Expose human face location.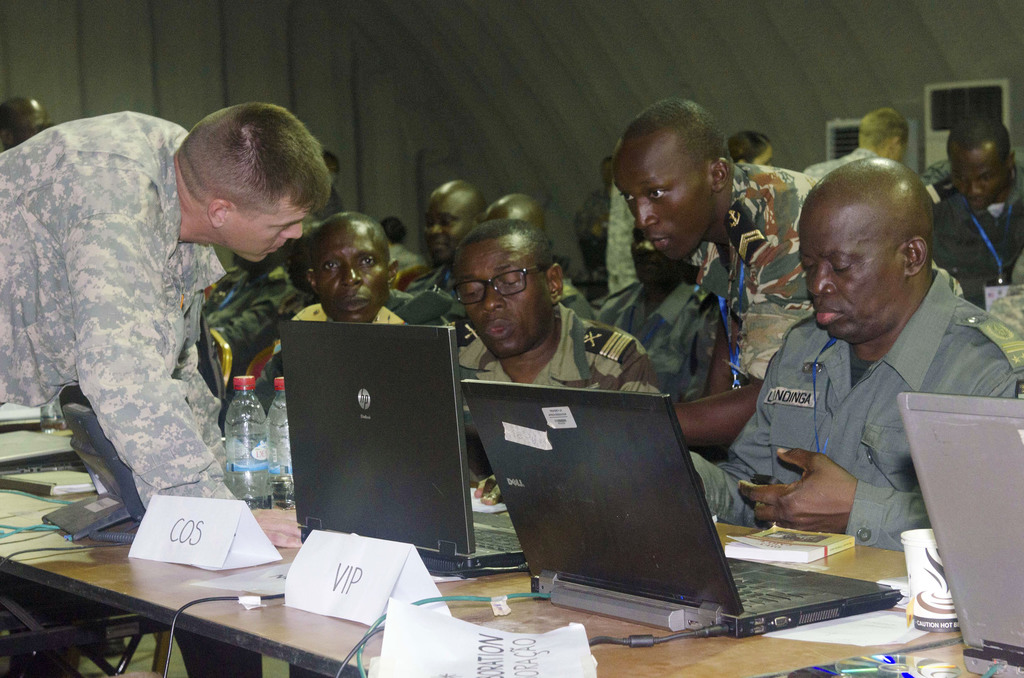
Exposed at 746, 143, 772, 171.
